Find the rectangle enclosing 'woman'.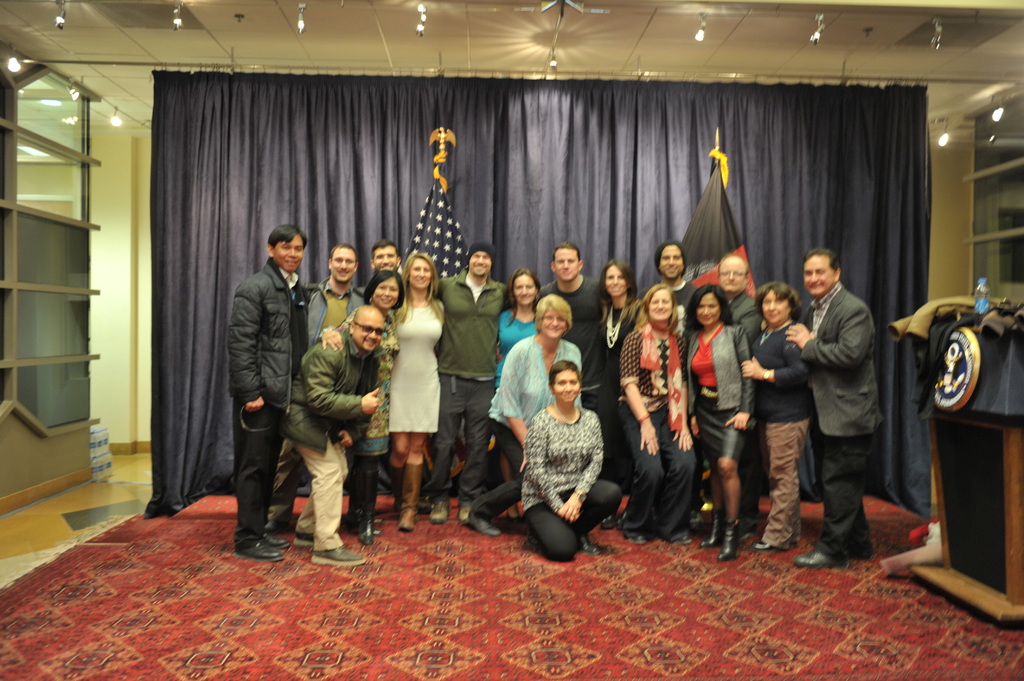
x1=474 y1=284 x2=585 y2=539.
